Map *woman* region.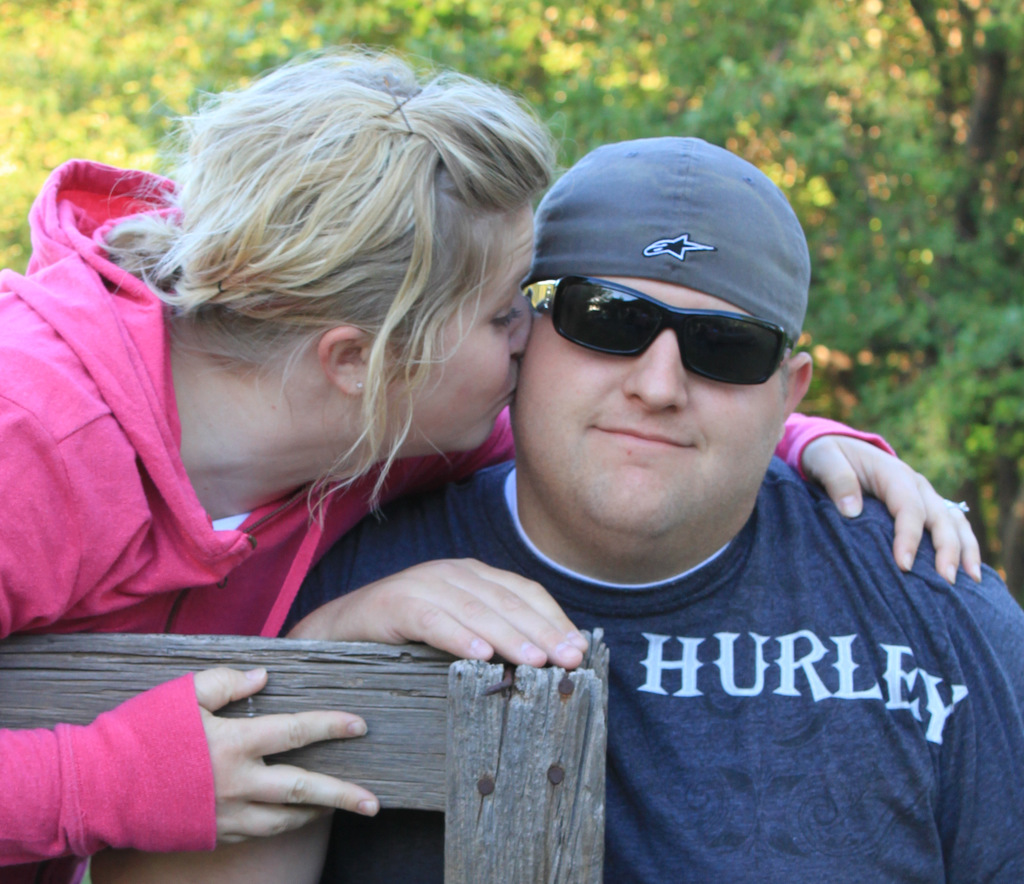
Mapped to bbox=[1, 33, 981, 869].
